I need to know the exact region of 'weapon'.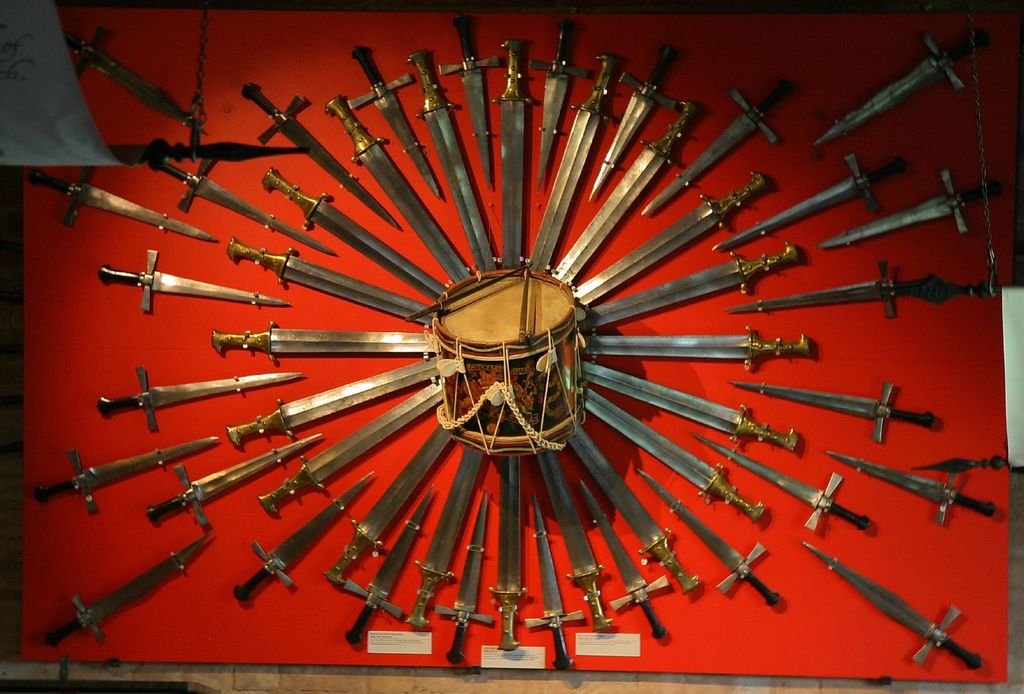
Region: bbox=(38, 443, 218, 516).
